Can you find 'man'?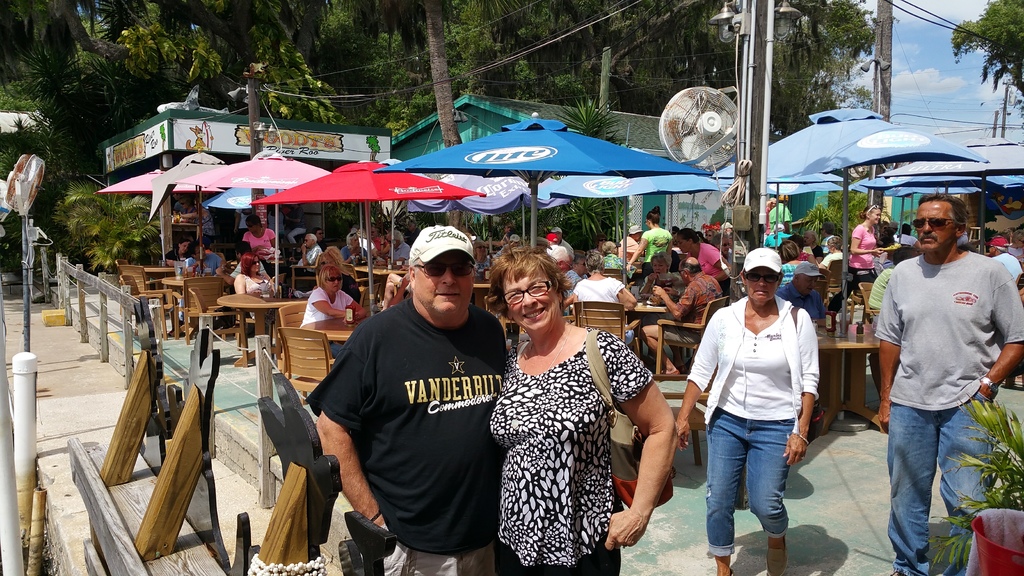
Yes, bounding box: (x1=547, y1=225, x2=573, y2=256).
